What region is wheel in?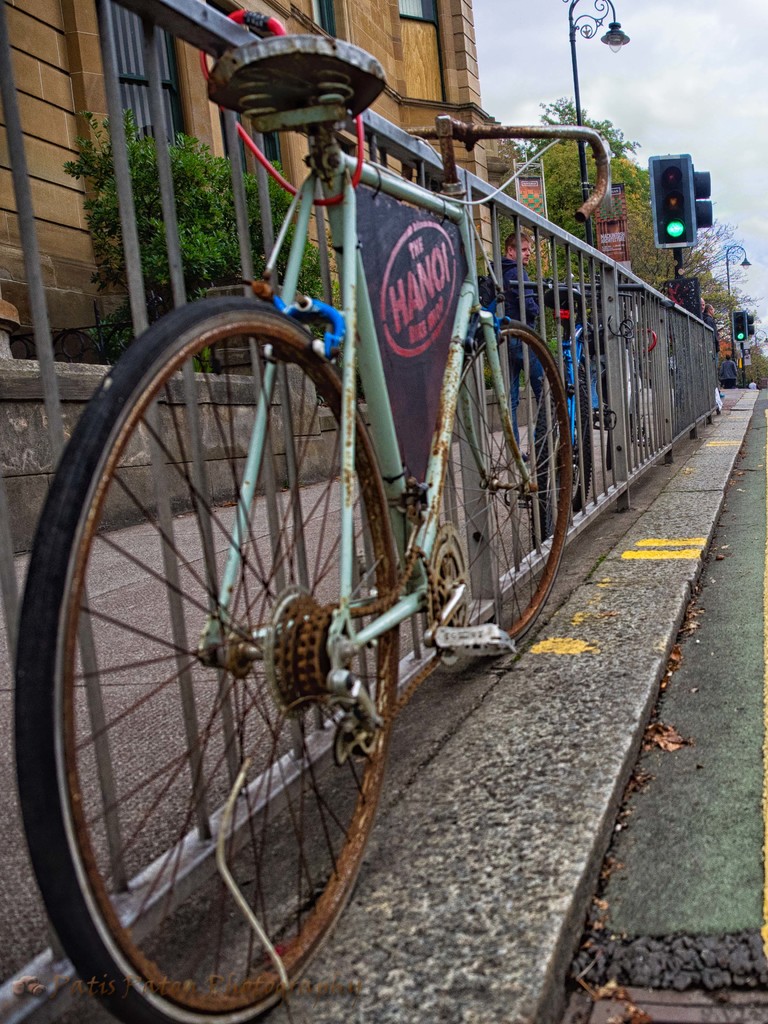
rect(531, 387, 563, 548).
